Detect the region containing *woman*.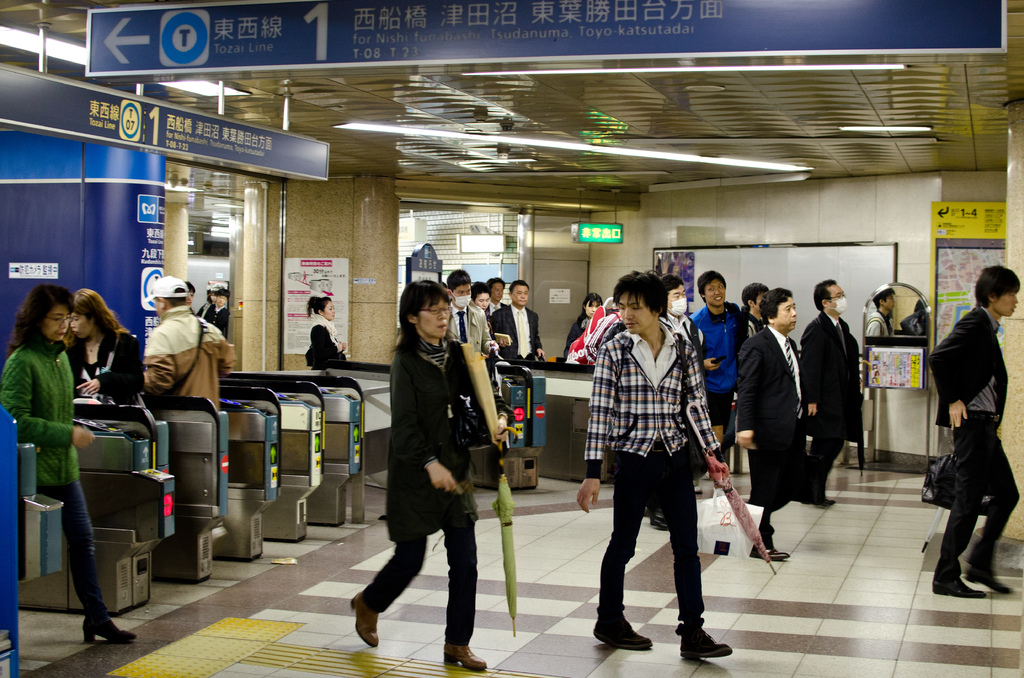
<bbox>348, 277, 514, 668</bbox>.
